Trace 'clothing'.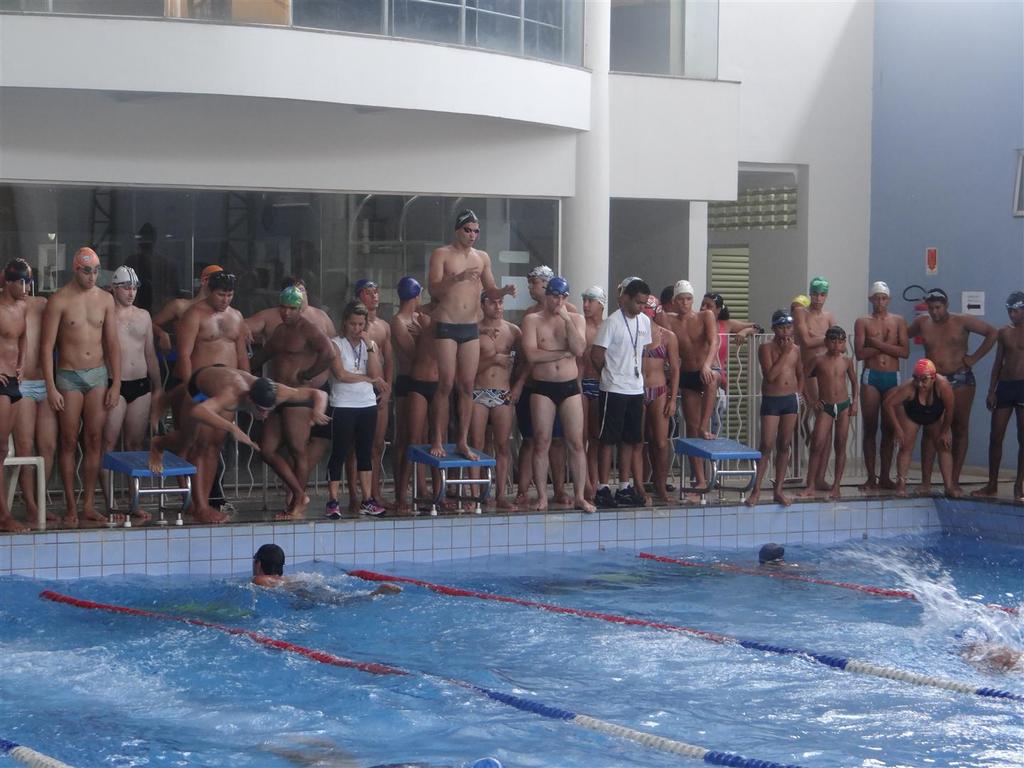
Traced to left=58, top=358, right=117, bottom=390.
